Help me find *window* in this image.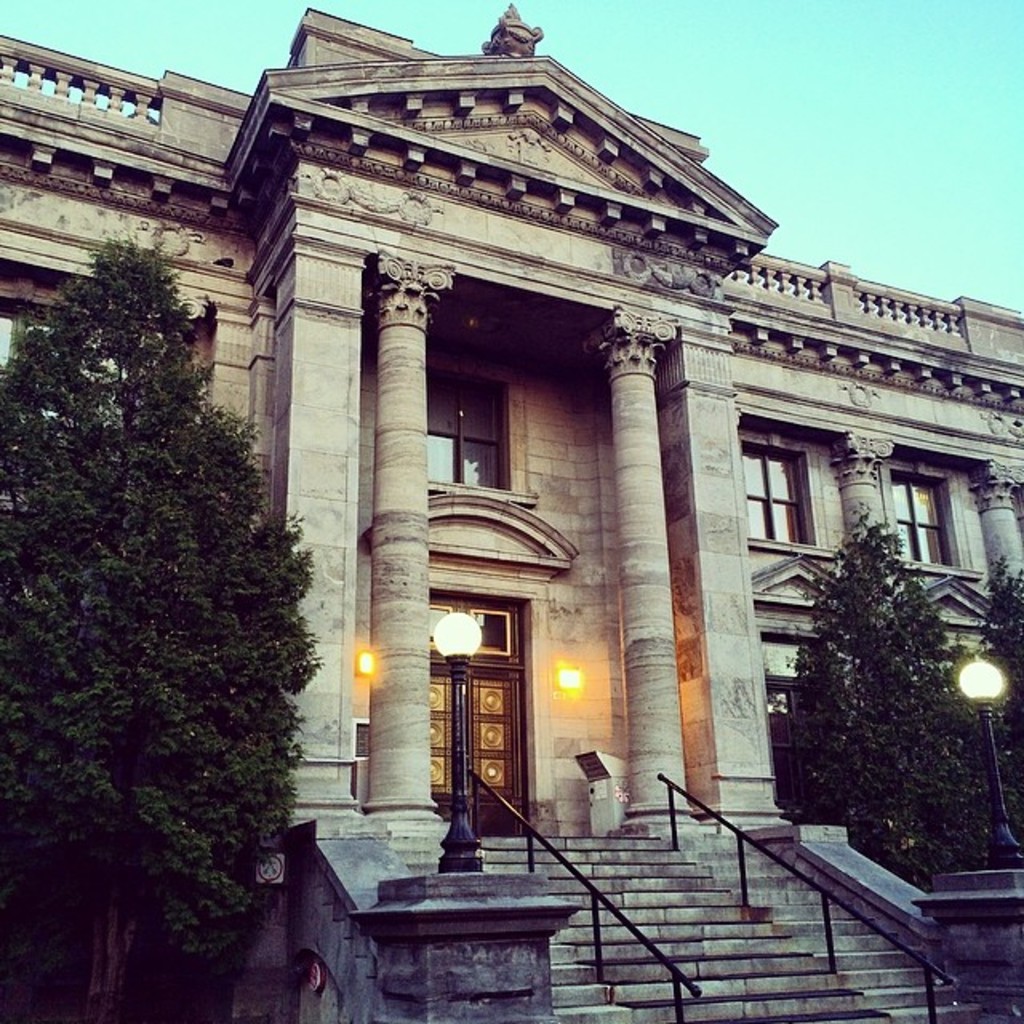
Found it: region(440, 350, 539, 512).
